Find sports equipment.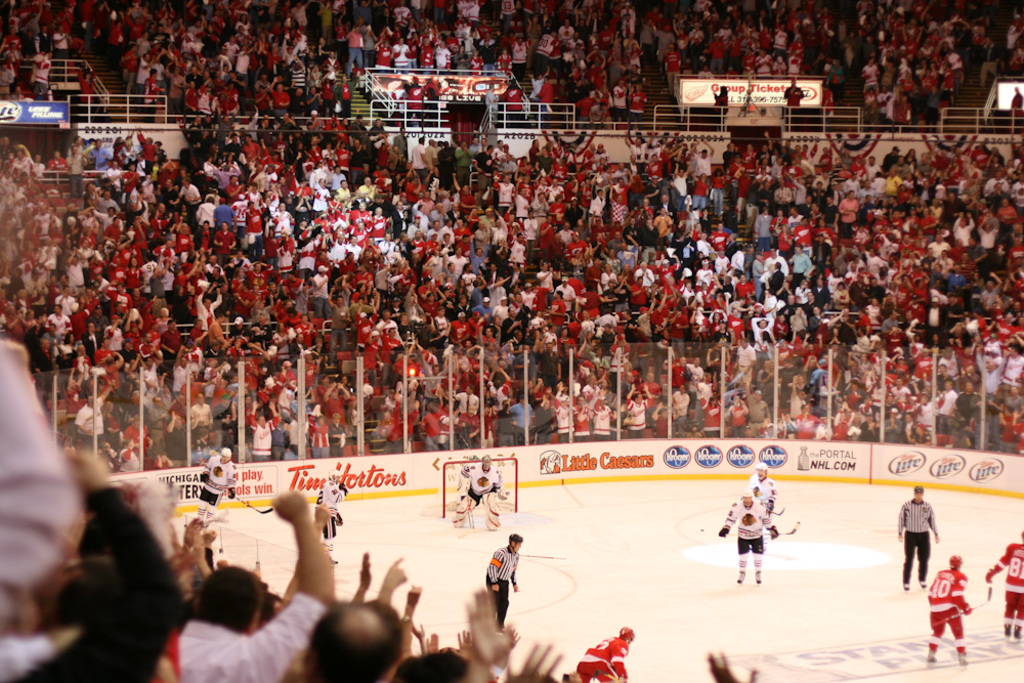
739,482,756,506.
